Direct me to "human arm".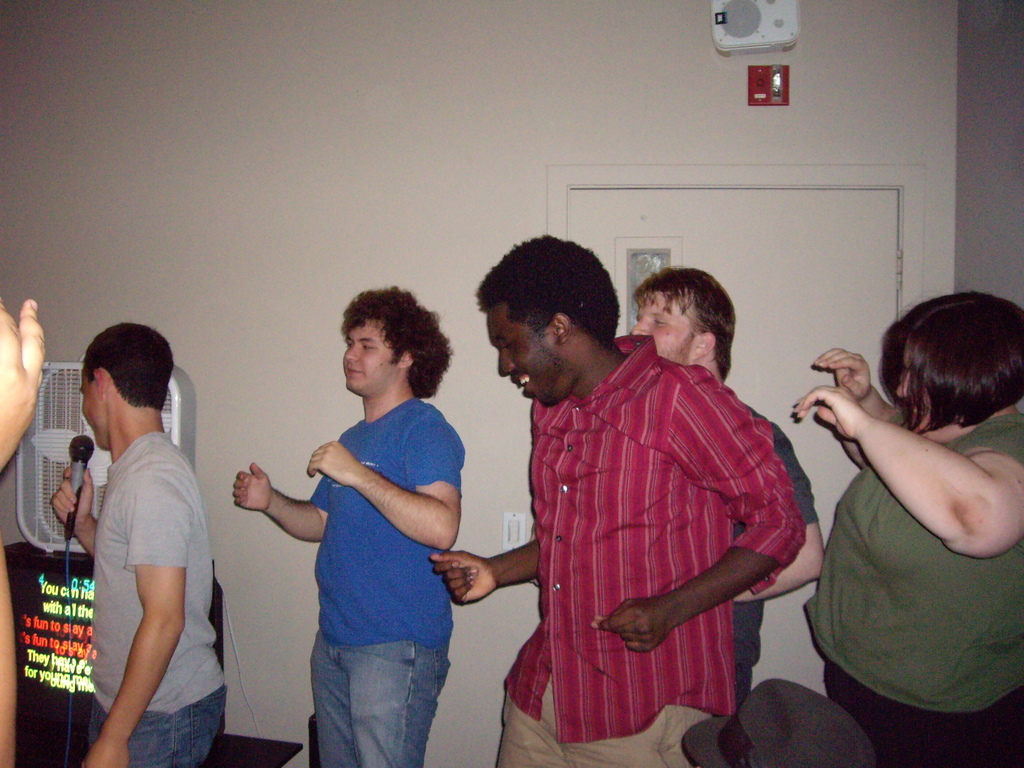
Direction: 308,415,460,553.
